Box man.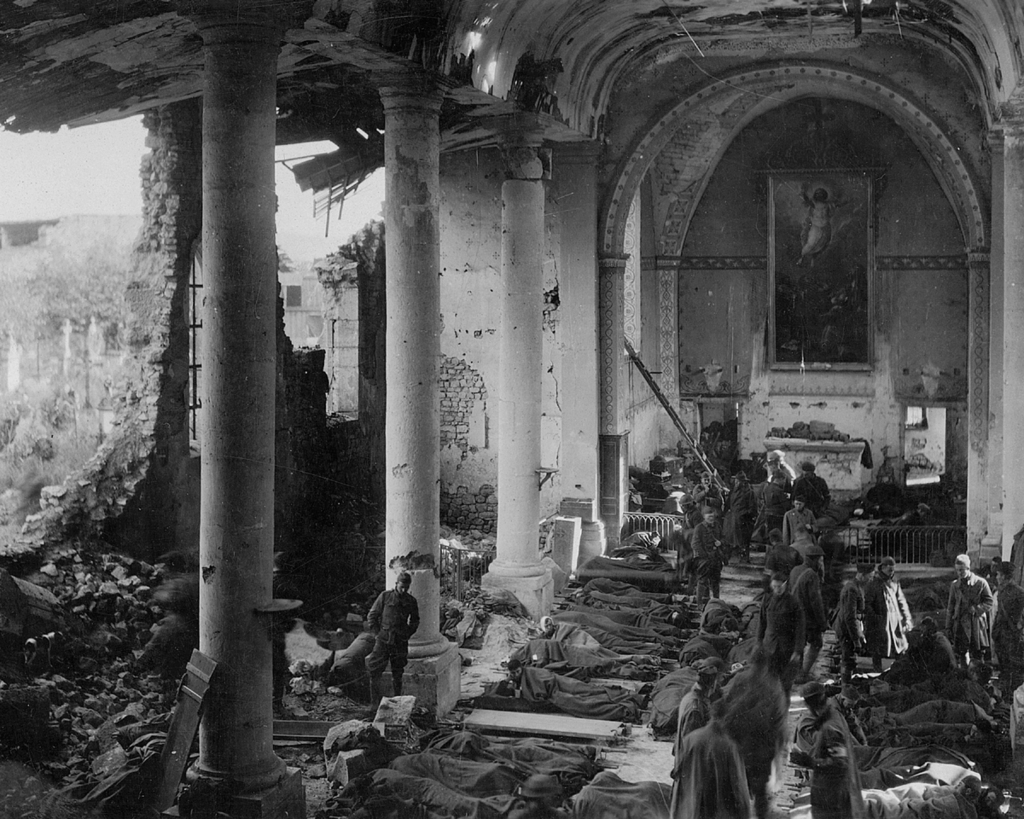
rect(786, 543, 833, 685).
